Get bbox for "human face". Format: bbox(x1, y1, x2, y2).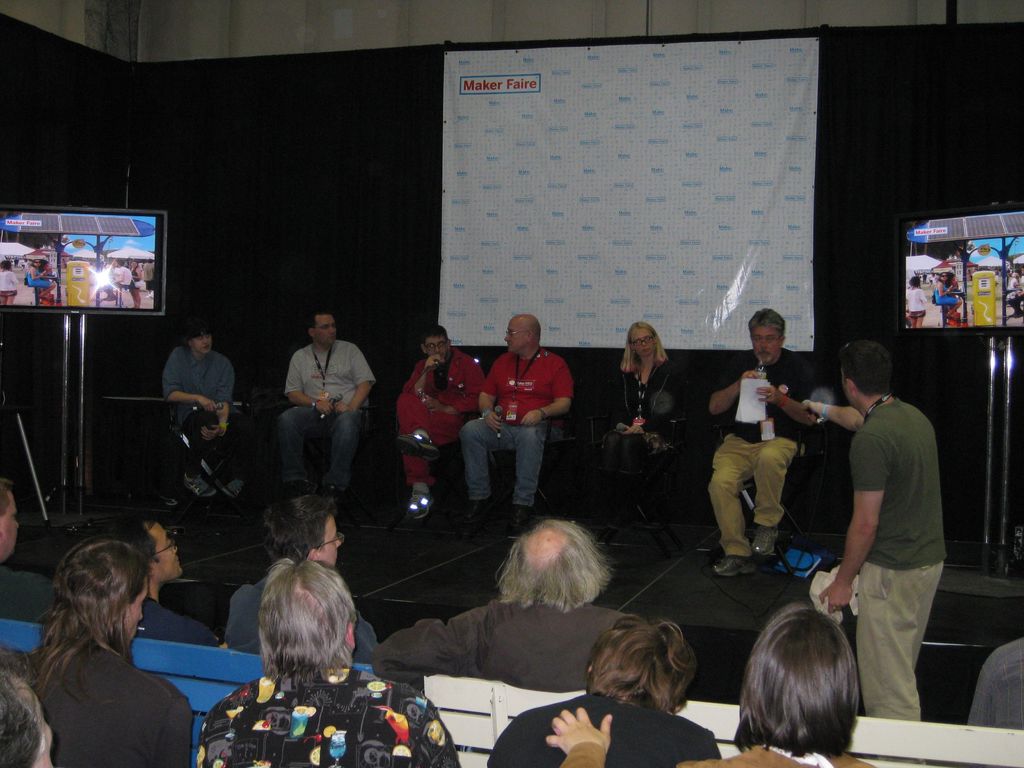
bbox(426, 339, 447, 358).
